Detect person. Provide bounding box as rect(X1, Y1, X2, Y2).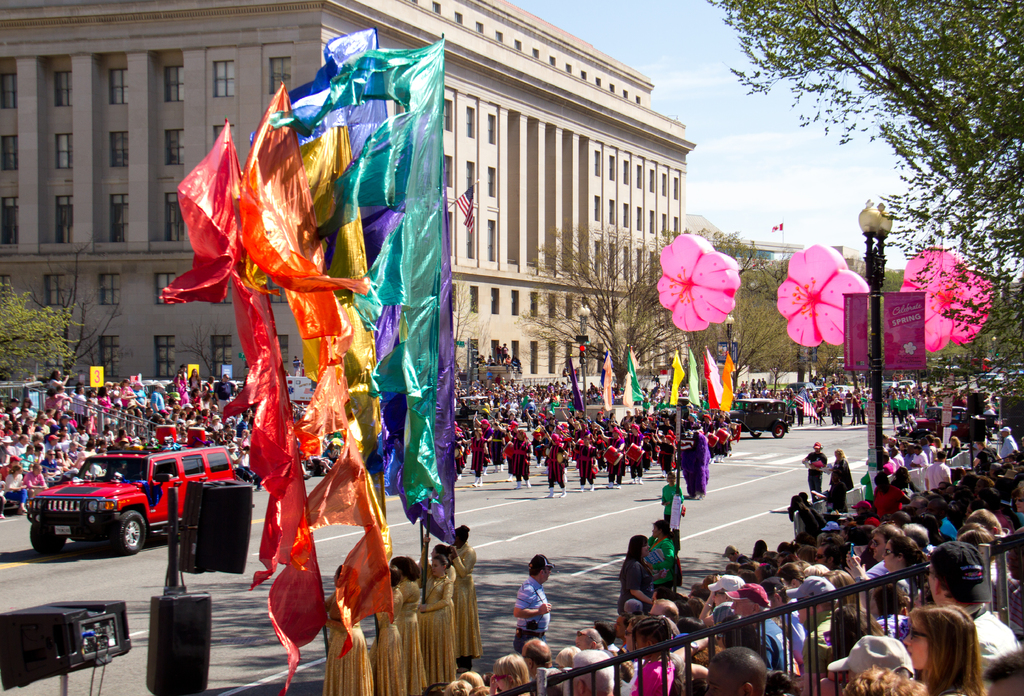
rect(623, 422, 645, 483).
